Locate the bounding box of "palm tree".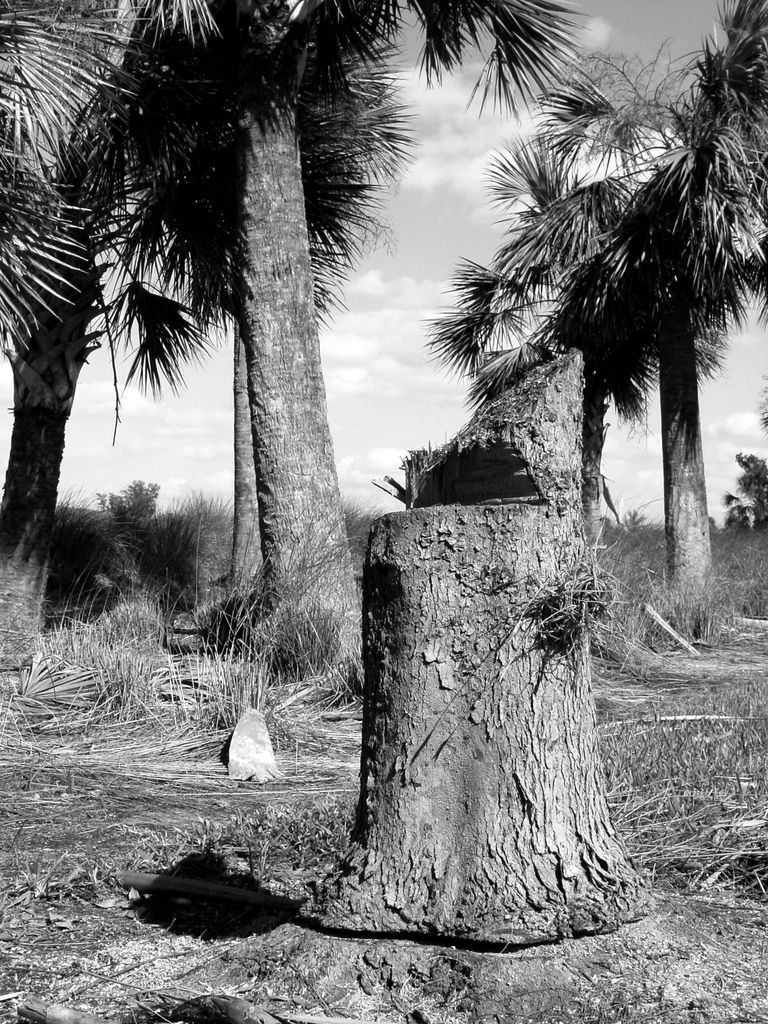
Bounding box: bbox=[479, 122, 689, 614].
